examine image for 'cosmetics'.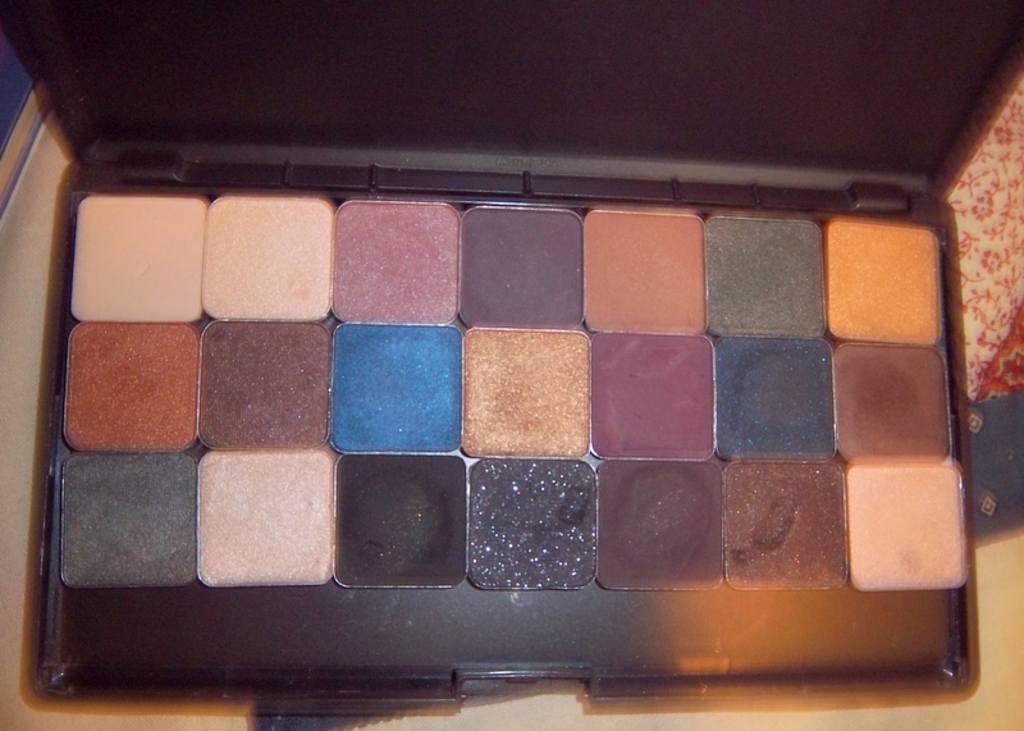
Examination result: 60/307/207/454.
